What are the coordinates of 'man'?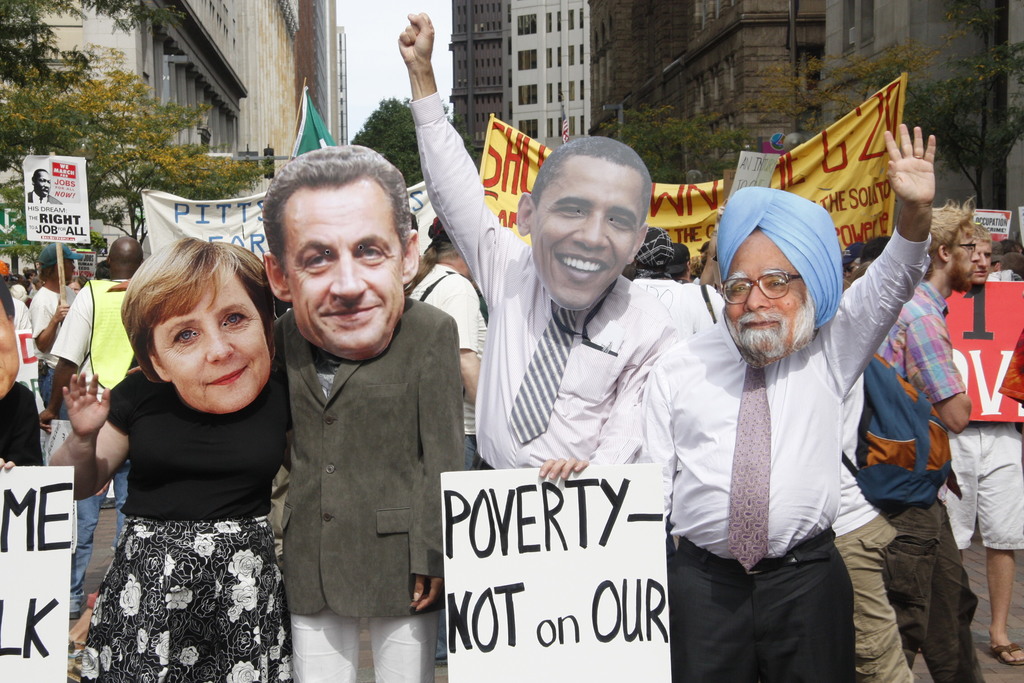
(left=45, top=233, right=301, bottom=682).
